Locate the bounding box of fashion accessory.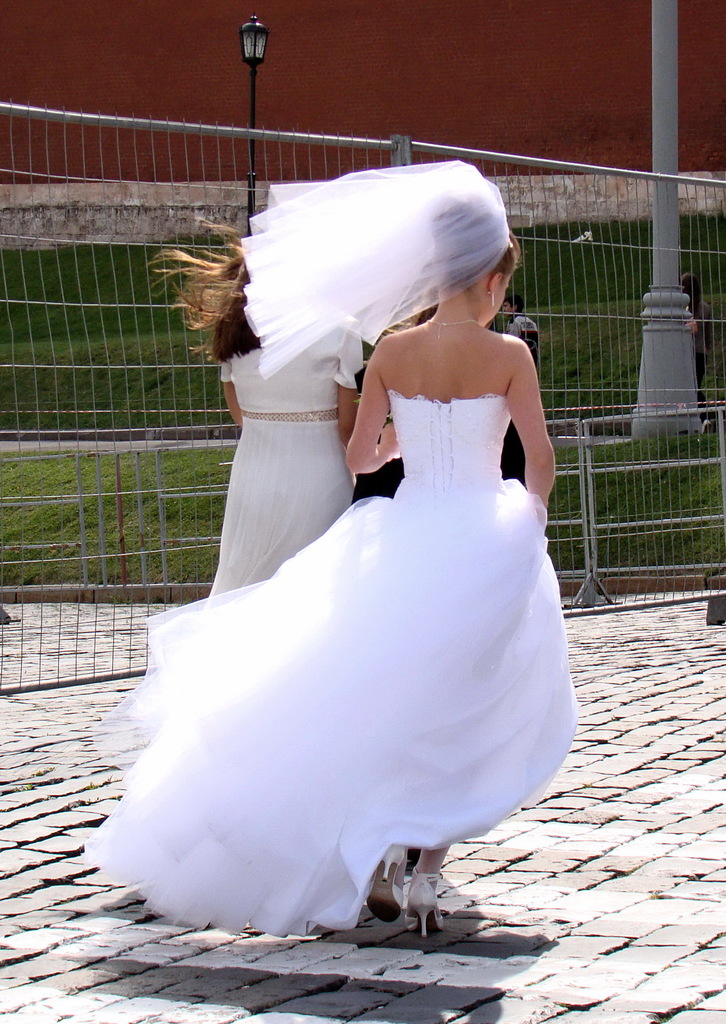
Bounding box: rect(240, 154, 511, 390).
